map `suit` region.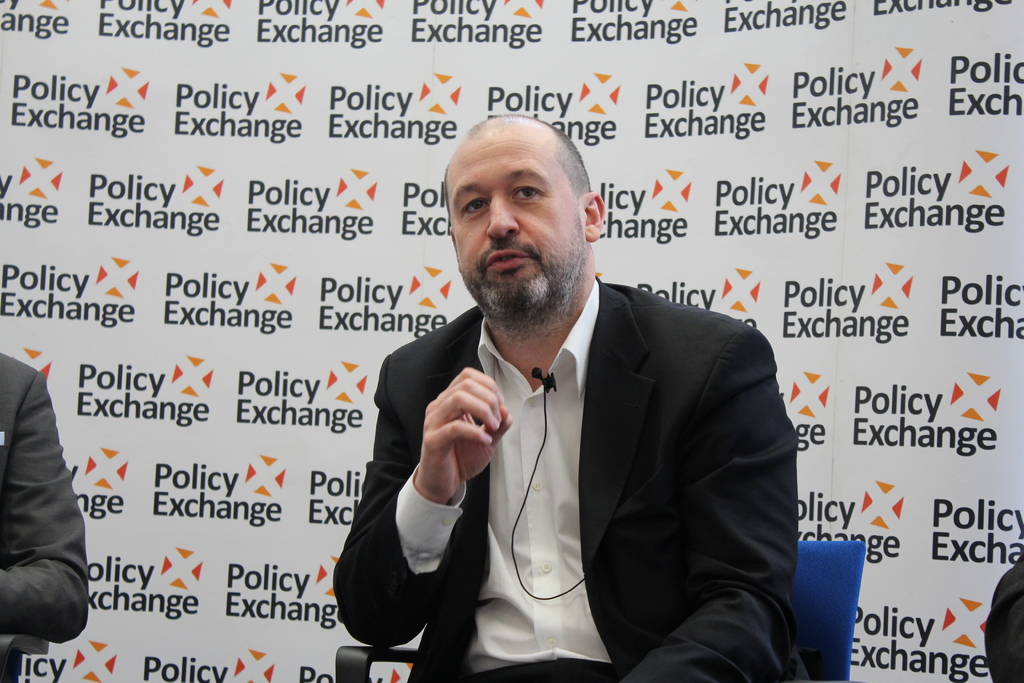
Mapped to {"left": 0, "top": 349, "right": 88, "bottom": 645}.
